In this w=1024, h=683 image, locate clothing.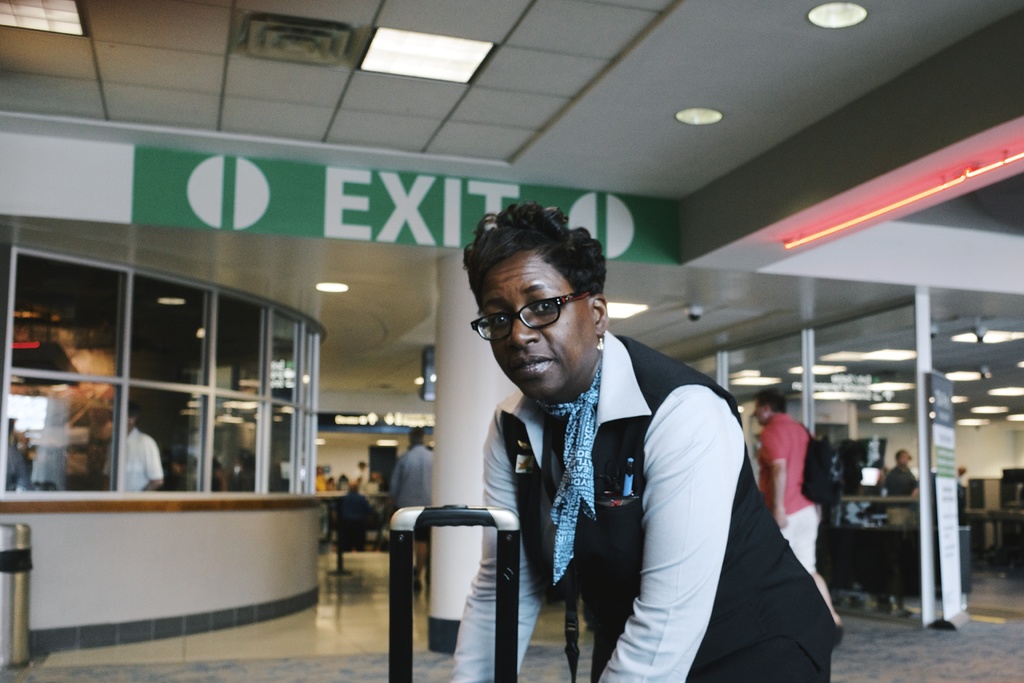
Bounding box: [x1=386, y1=443, x2=433, y2=507].
